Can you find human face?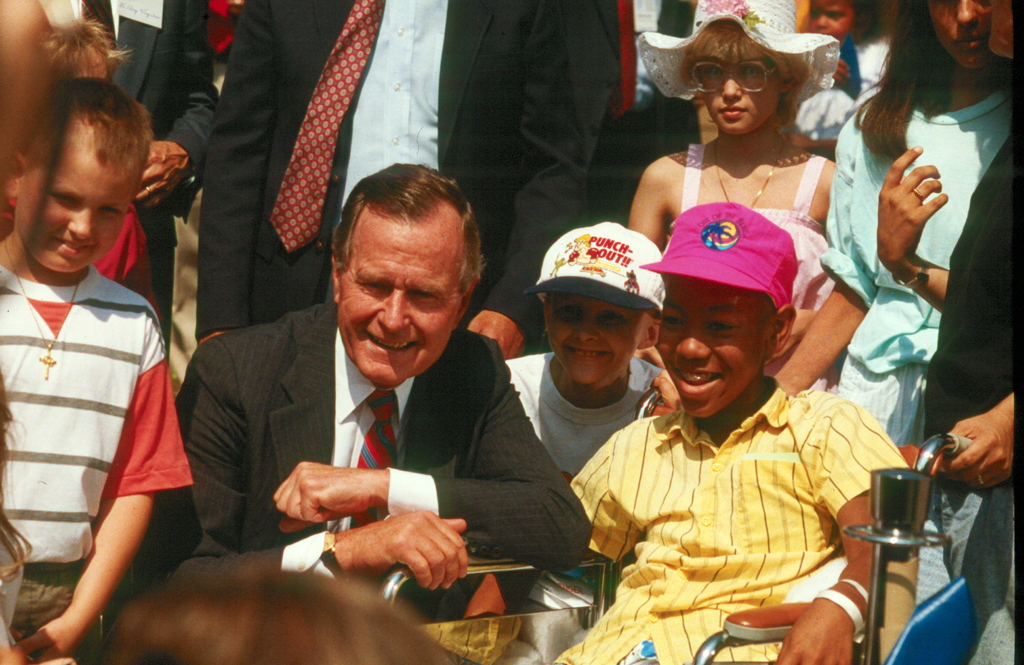
Yes, bounding box: box(12, 146, 131, 272).
